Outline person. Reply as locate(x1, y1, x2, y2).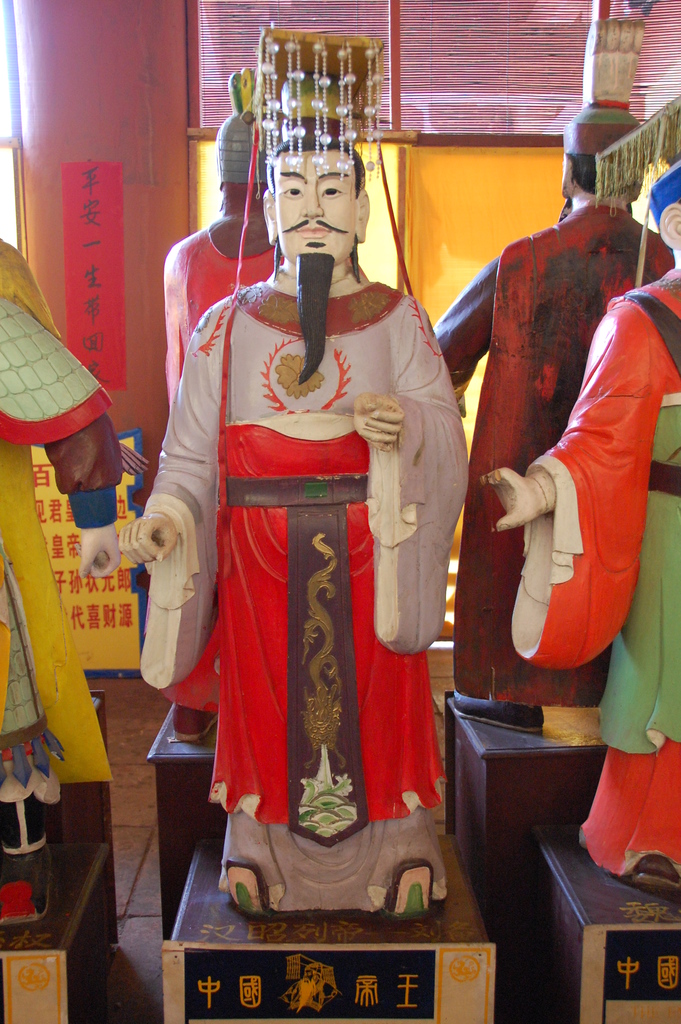
locate(430, 0, 678, 727).
